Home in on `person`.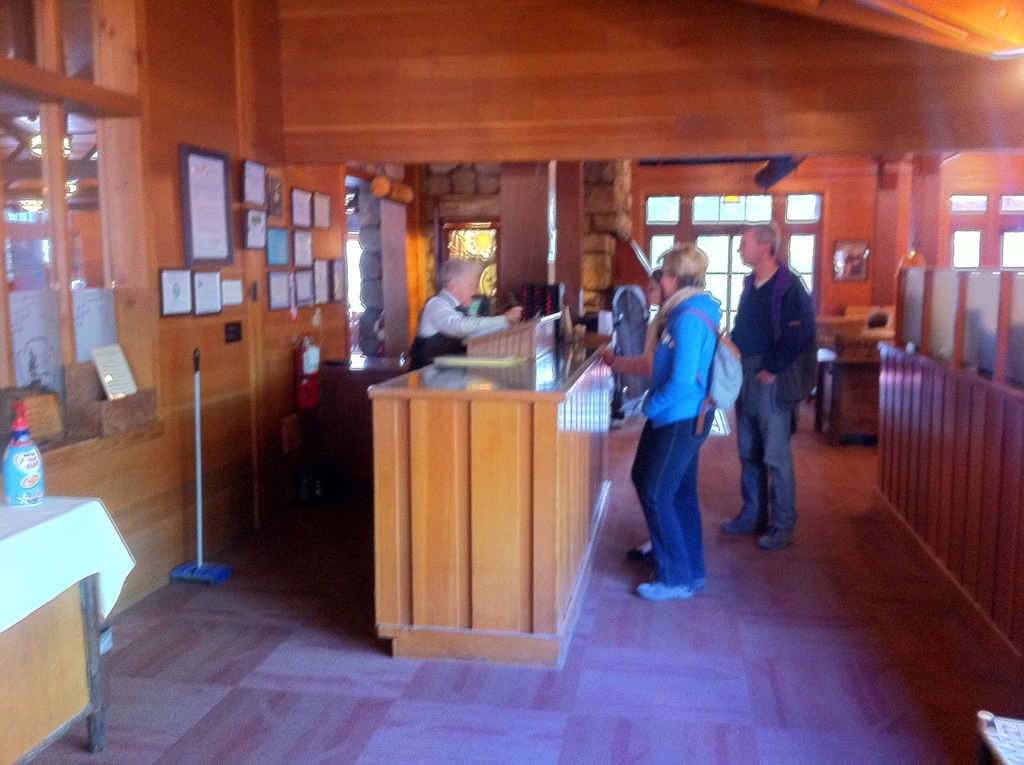
Homed in at {"x1": 596, "y1": 234, "x2": 728, "y2": 604}.
